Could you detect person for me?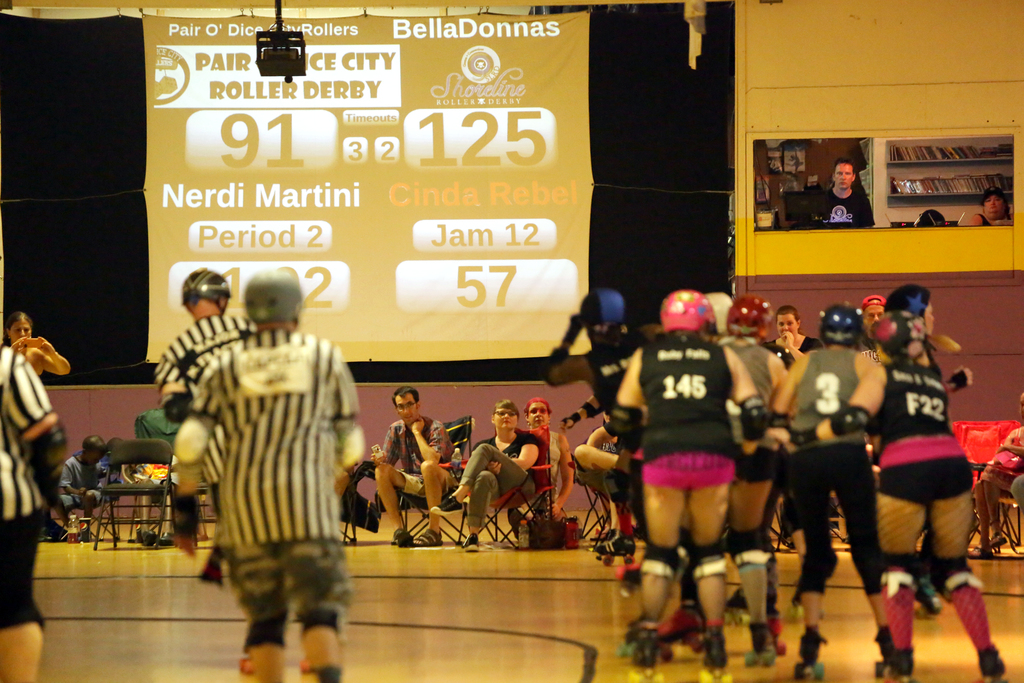
Detection result: locate(805, 163, 877, 226).
